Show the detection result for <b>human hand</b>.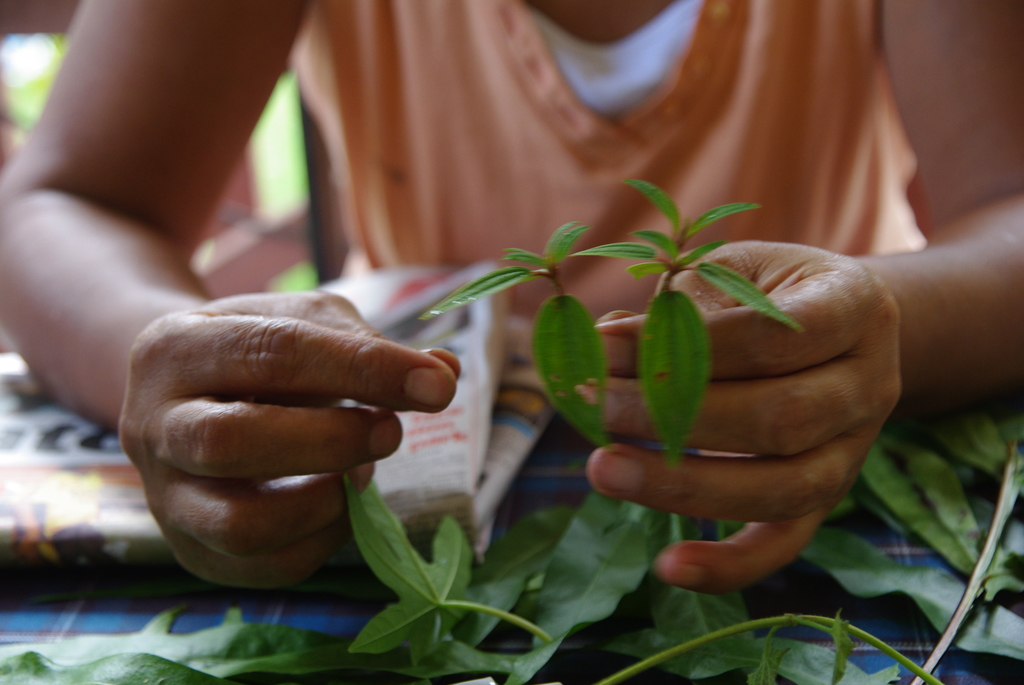
559 240 904 598.
